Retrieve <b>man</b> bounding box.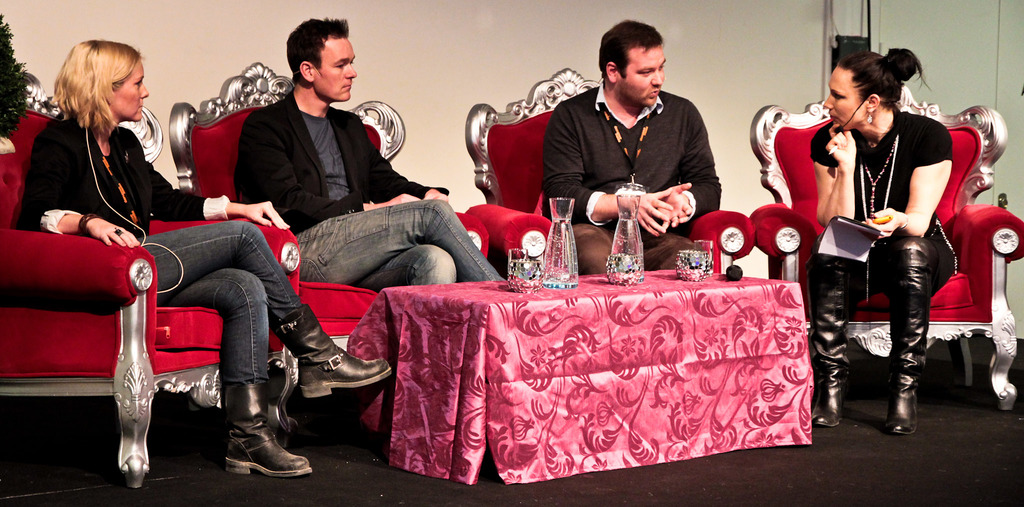
Bounding box: [228, 14, 506, 289].
